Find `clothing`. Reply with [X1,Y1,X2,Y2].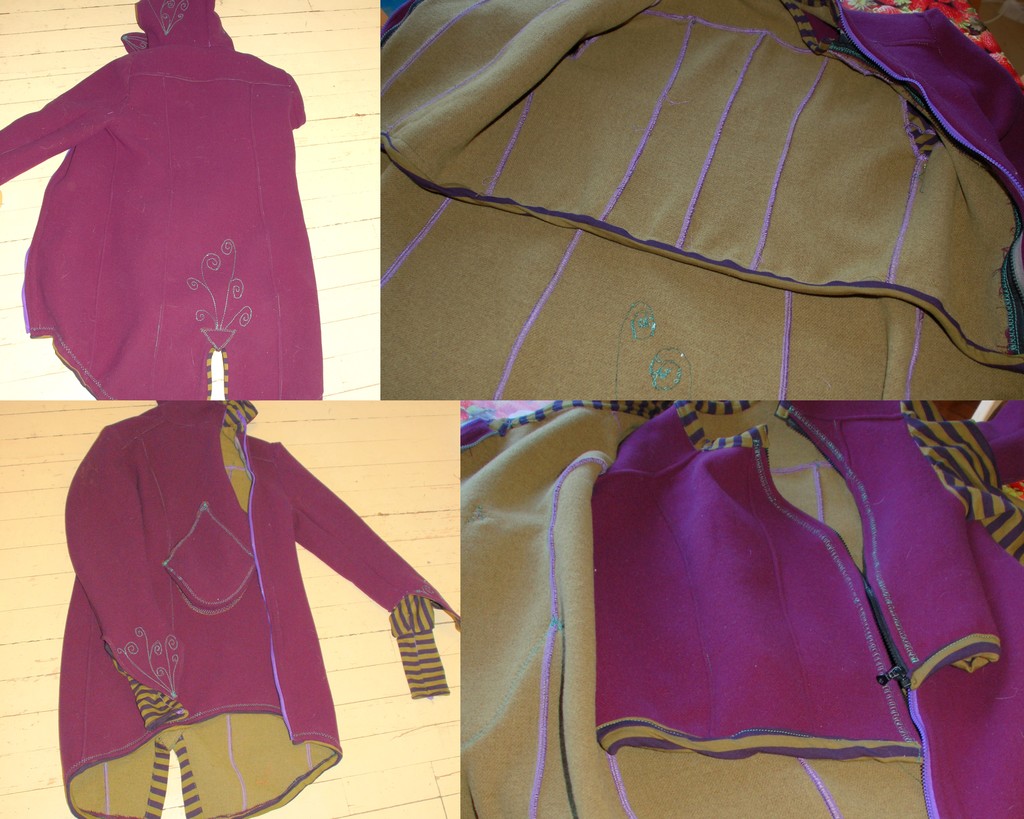
[24,399,461,787].
